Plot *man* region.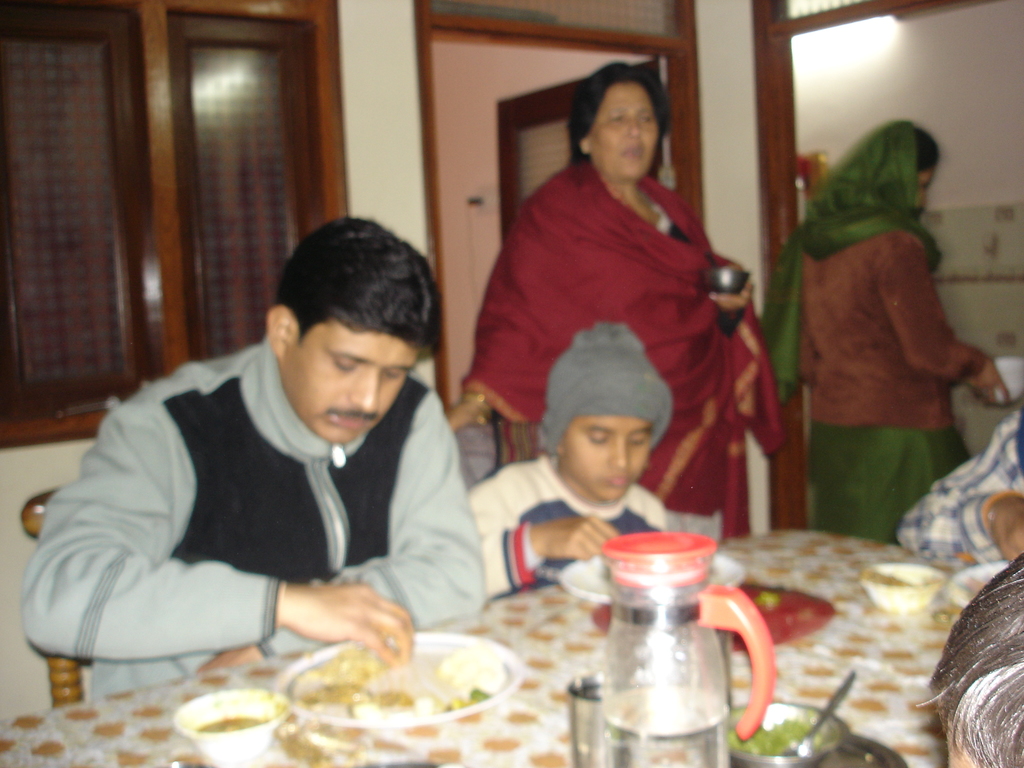
Plotted at select_region(47, 246, 508, 688).
